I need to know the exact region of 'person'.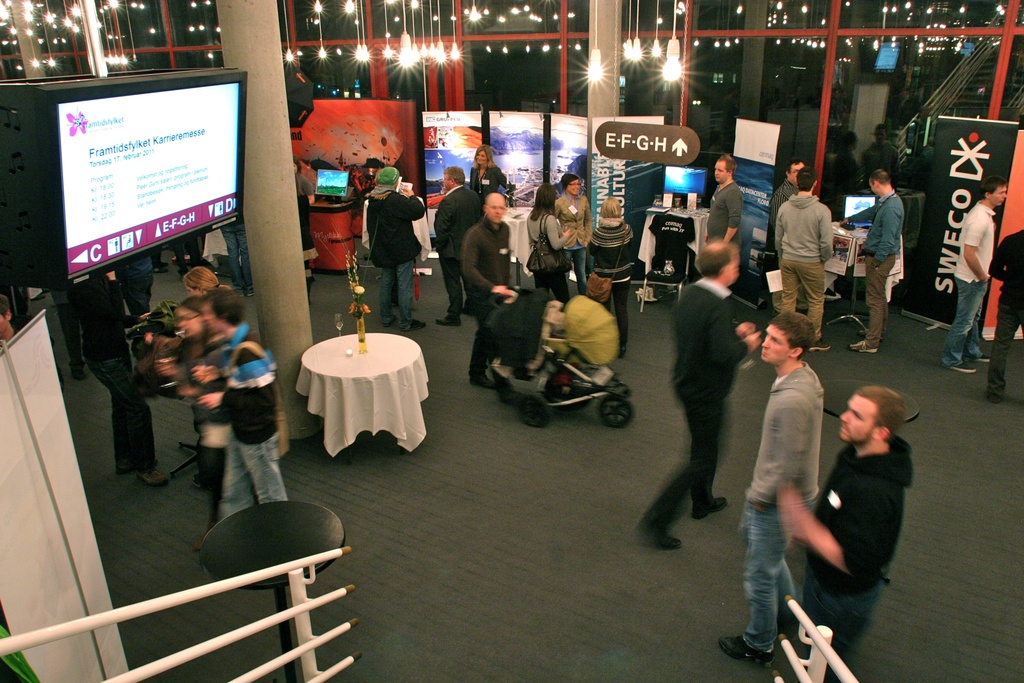
Region: pyautogui.locateOnScreen(698, 155, 746, 283).
